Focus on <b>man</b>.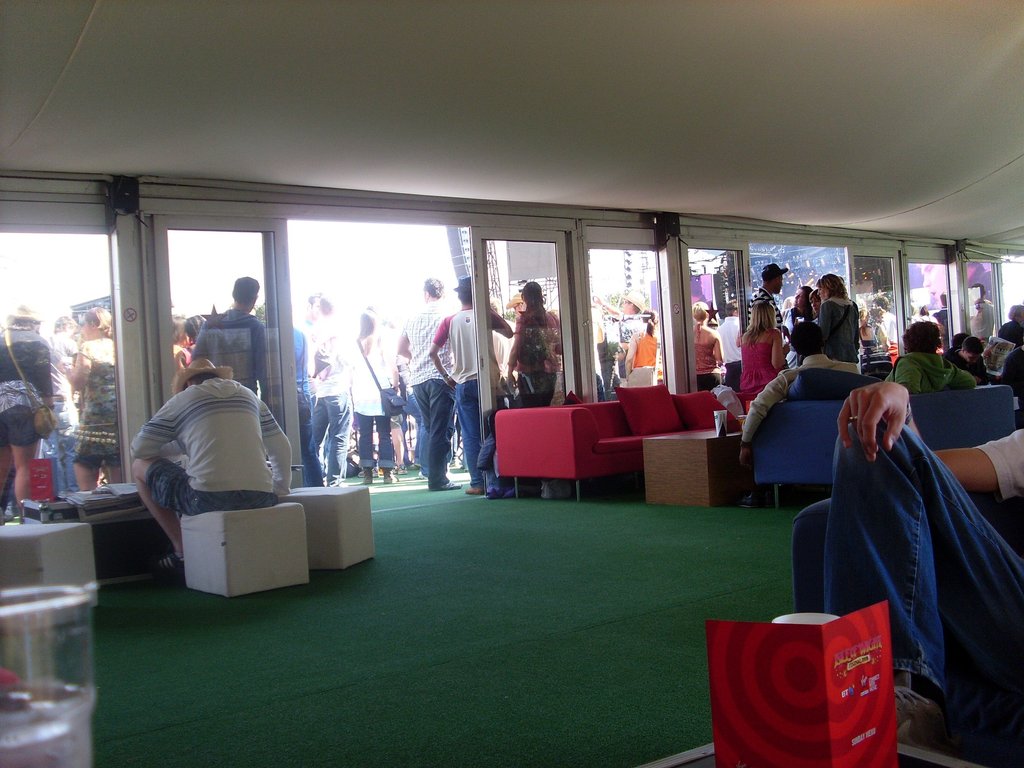
Focused at 189:277:269:405.
